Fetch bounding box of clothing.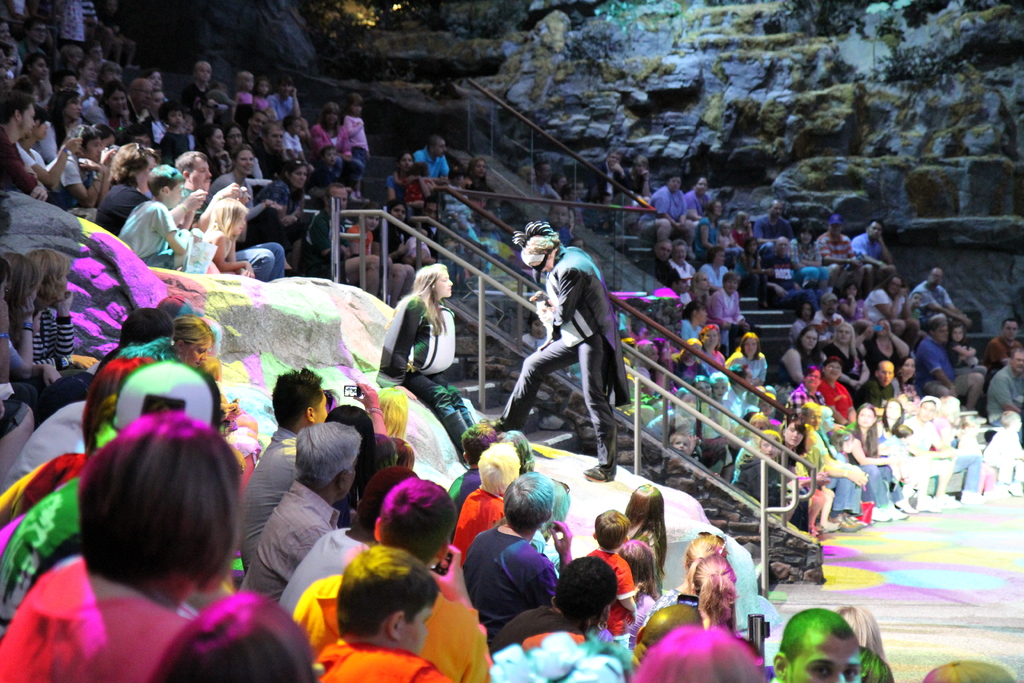
Bbox: 0, 450, 81, 520.
